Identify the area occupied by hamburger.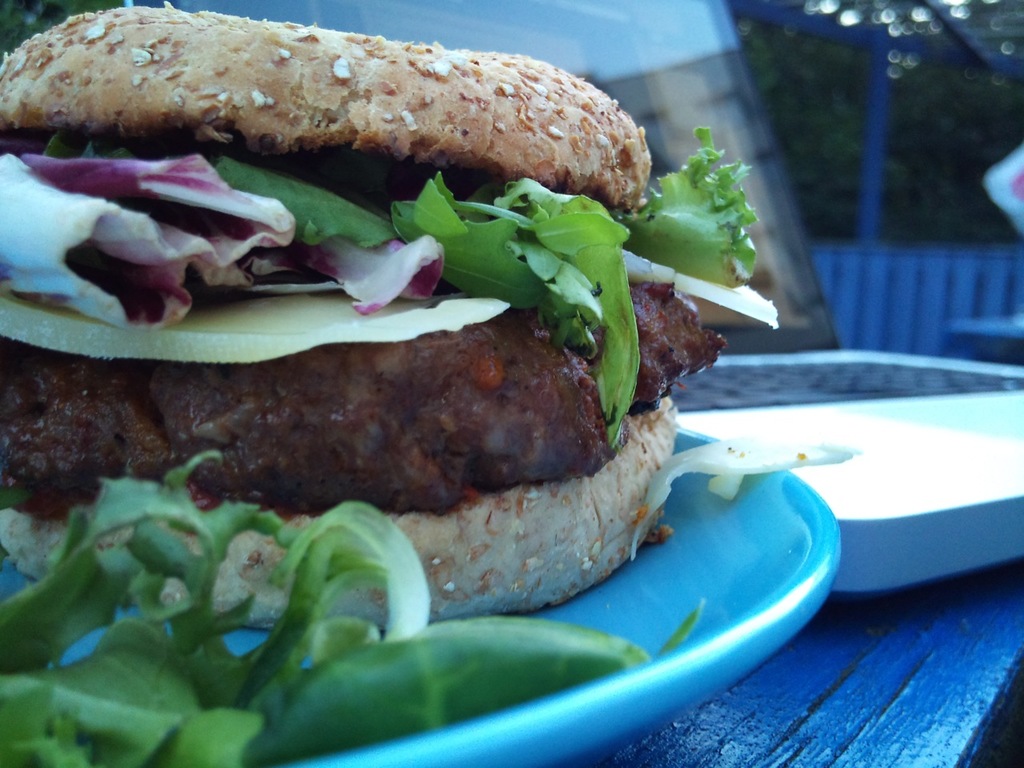
Area: BBox(0, 9, 861, 629).
